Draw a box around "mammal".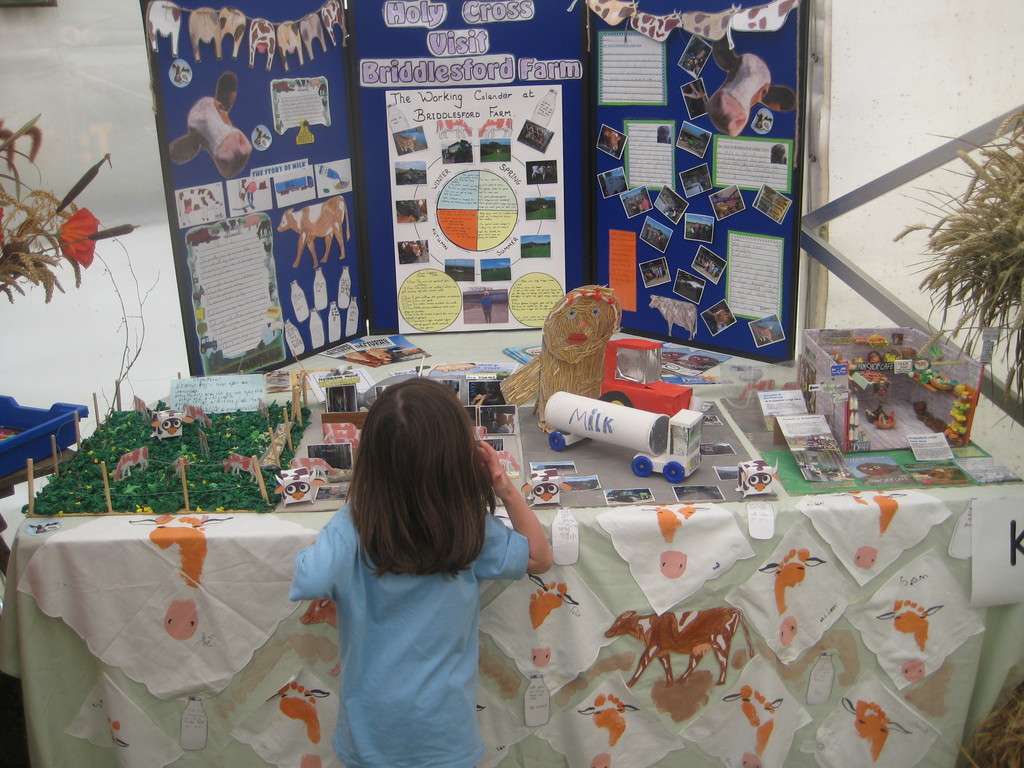
locate(729, 193, 737, 207).
